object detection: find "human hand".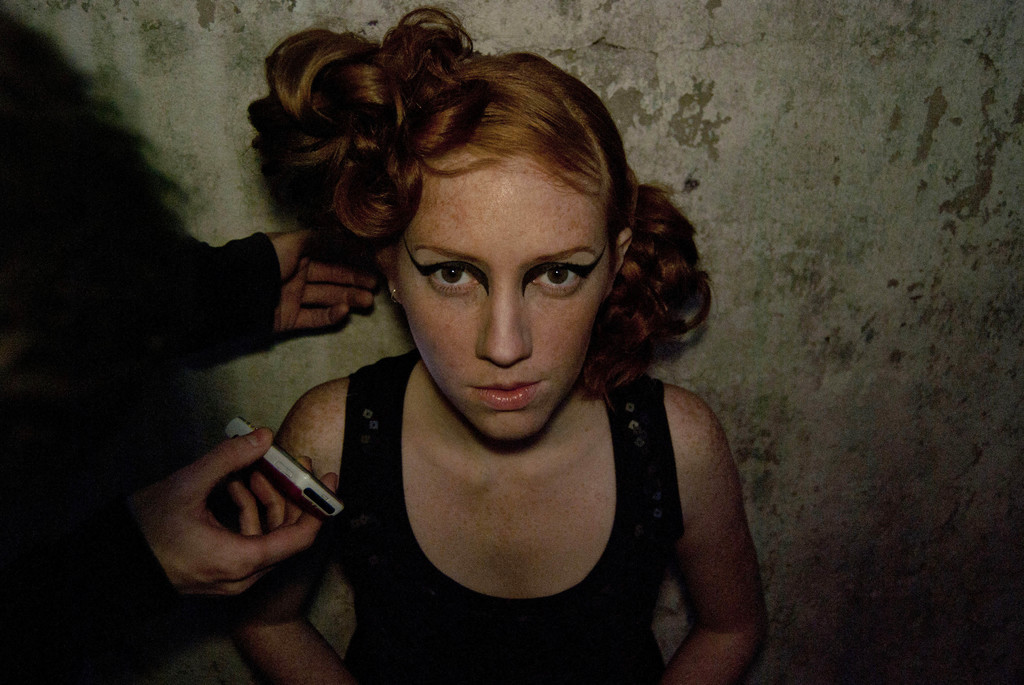
detection(267, 226, 381, 332).
